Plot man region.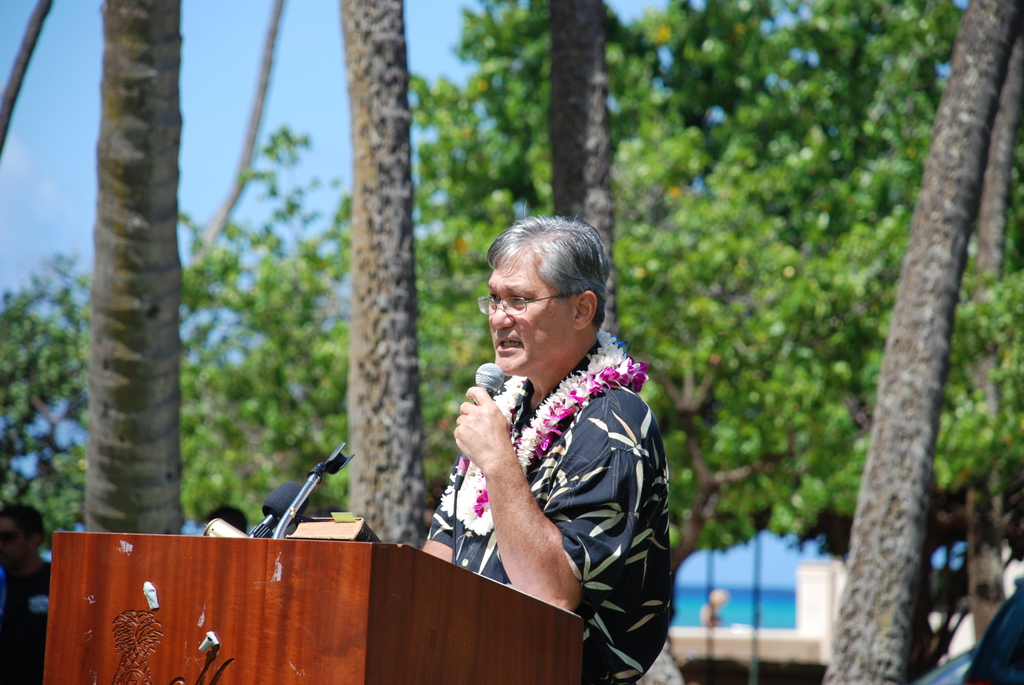
Plotted at Rect(415, 230, 678, 682).
